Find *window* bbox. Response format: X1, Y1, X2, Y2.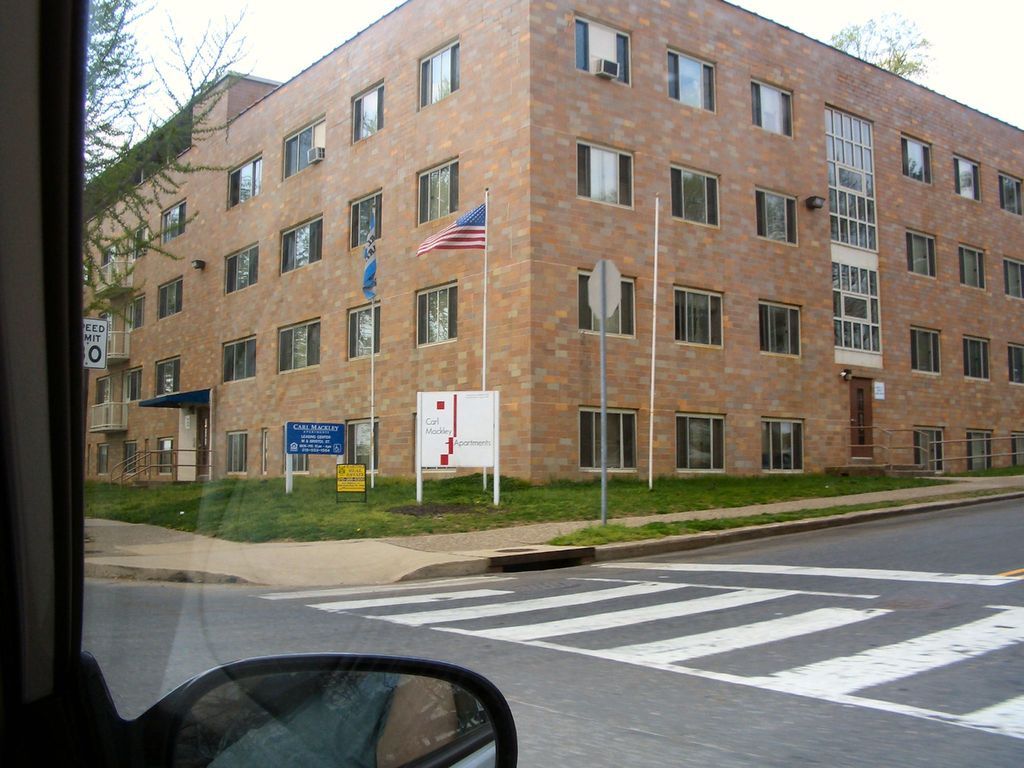
161, 273, 184, 317.
